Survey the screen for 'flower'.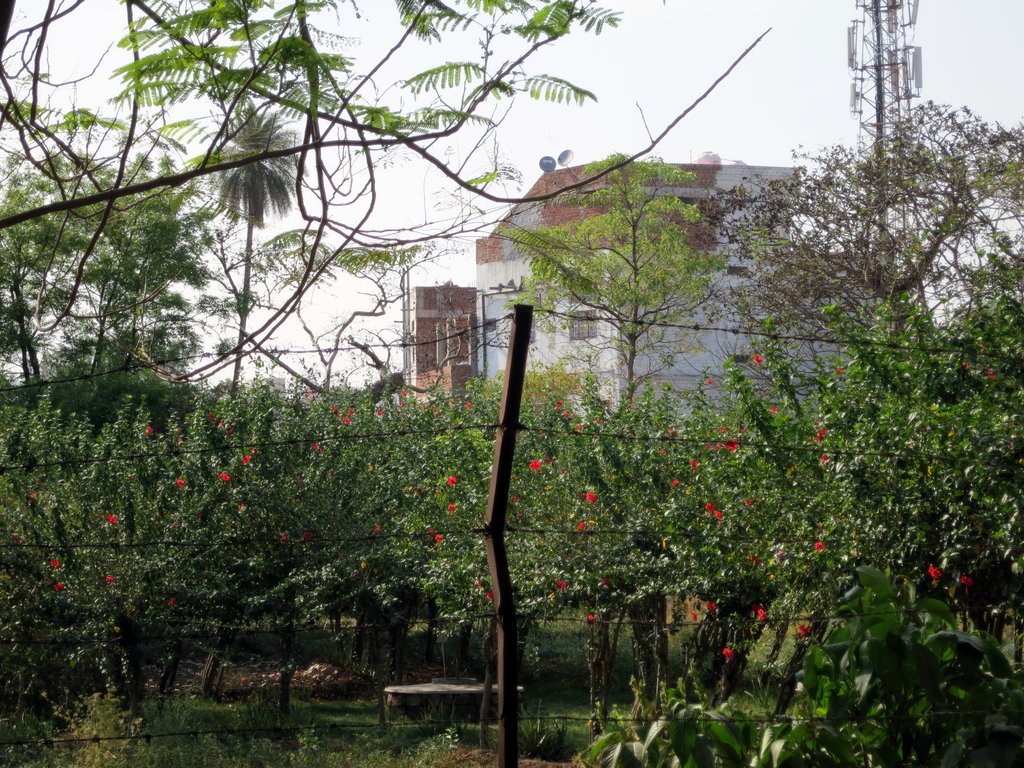
Survey found: Rect(978, 342, 989, 350).
